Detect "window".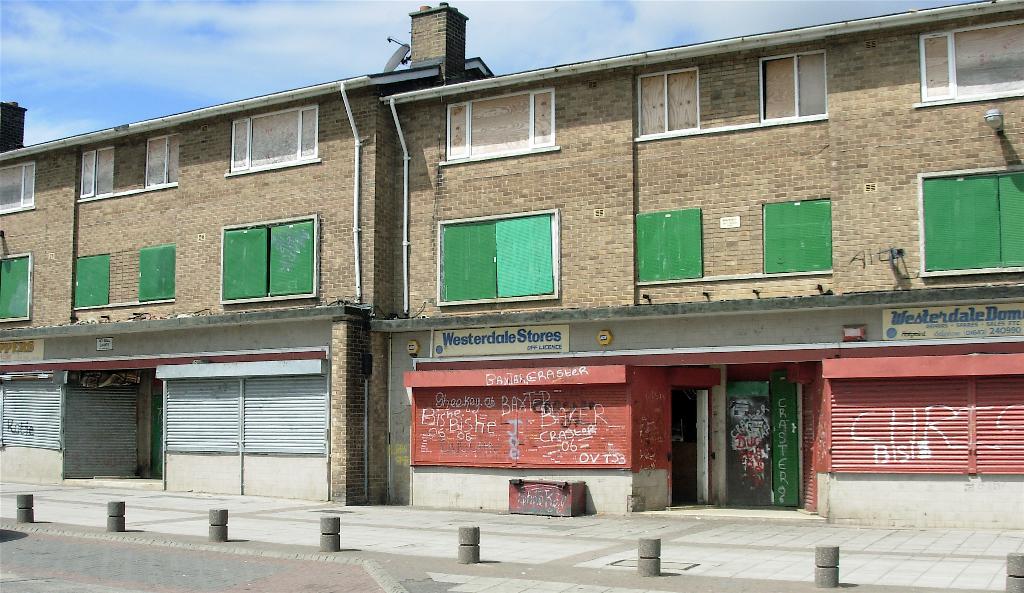
Detected at [x1=76, y1=257, x2=110, y2=308].
